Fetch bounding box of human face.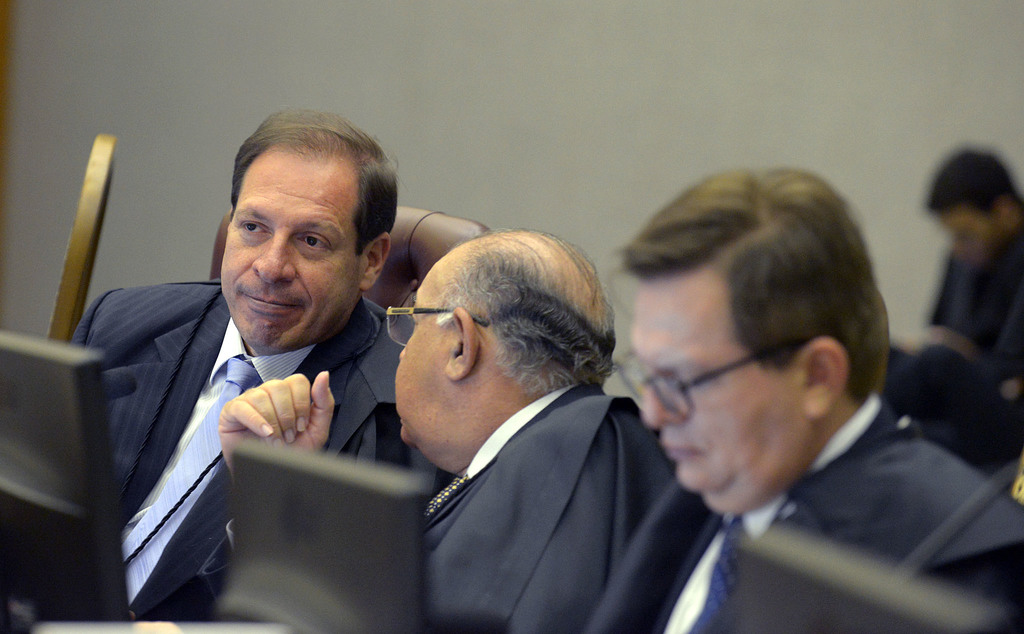
Bbox: left=936, top=201, right=1007, bottom=269.
